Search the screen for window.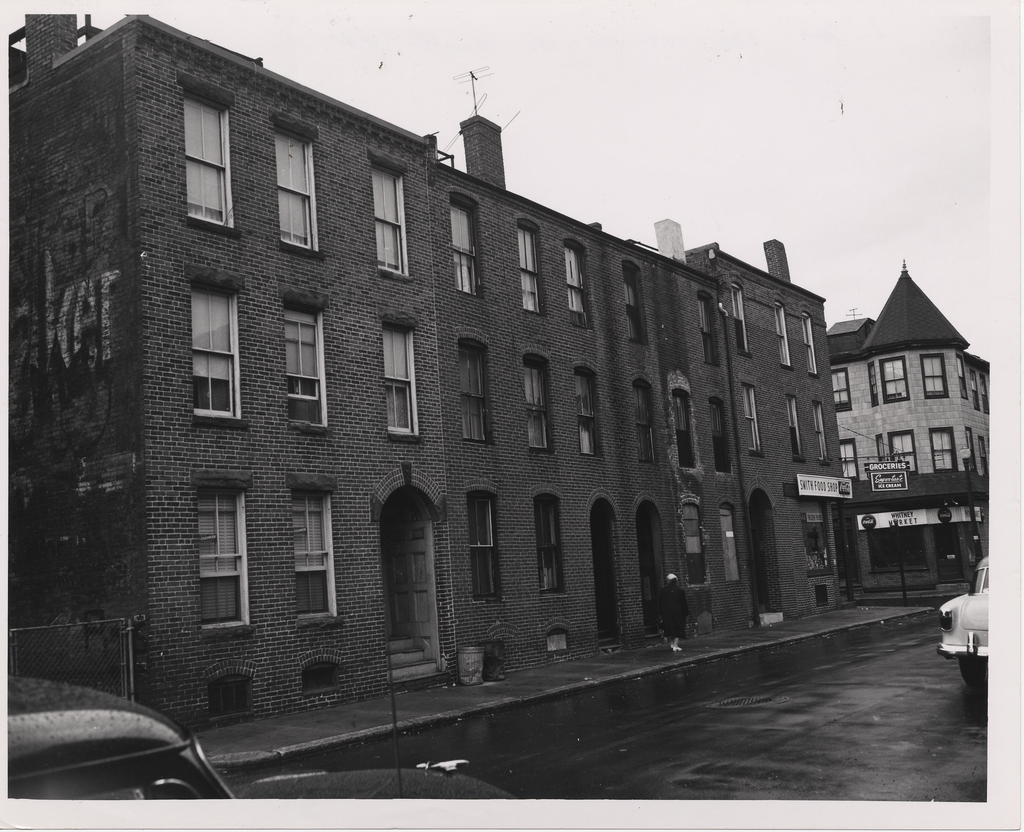
Found at {"x1": 806, "y1": 312, "x2": 819, "y2": 375}.
